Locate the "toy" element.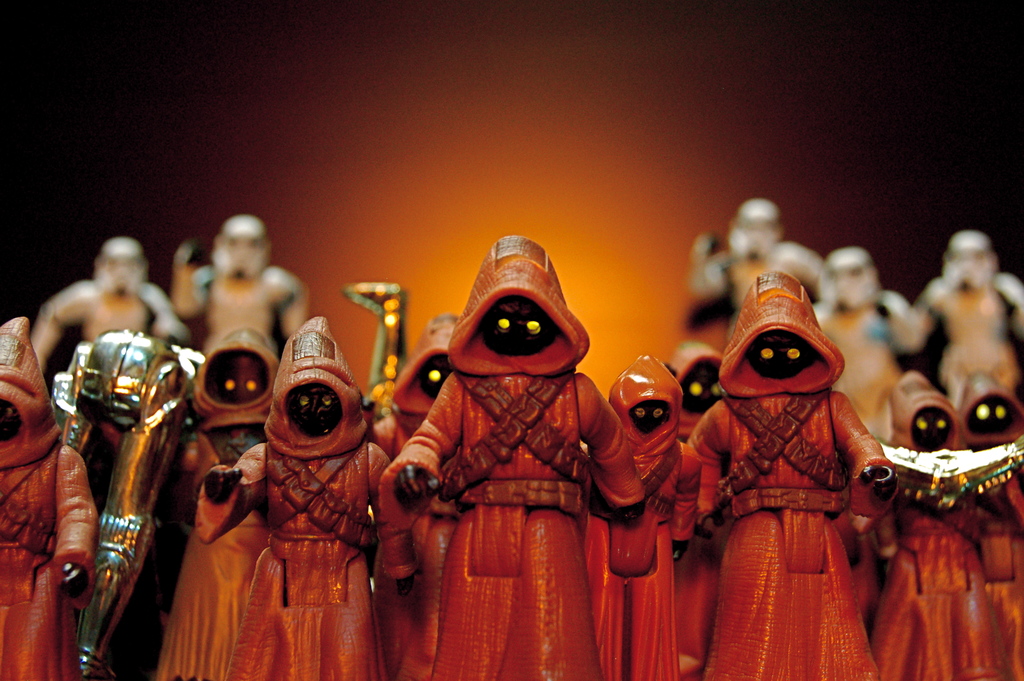
Element bbox: 376 316 462 454.
